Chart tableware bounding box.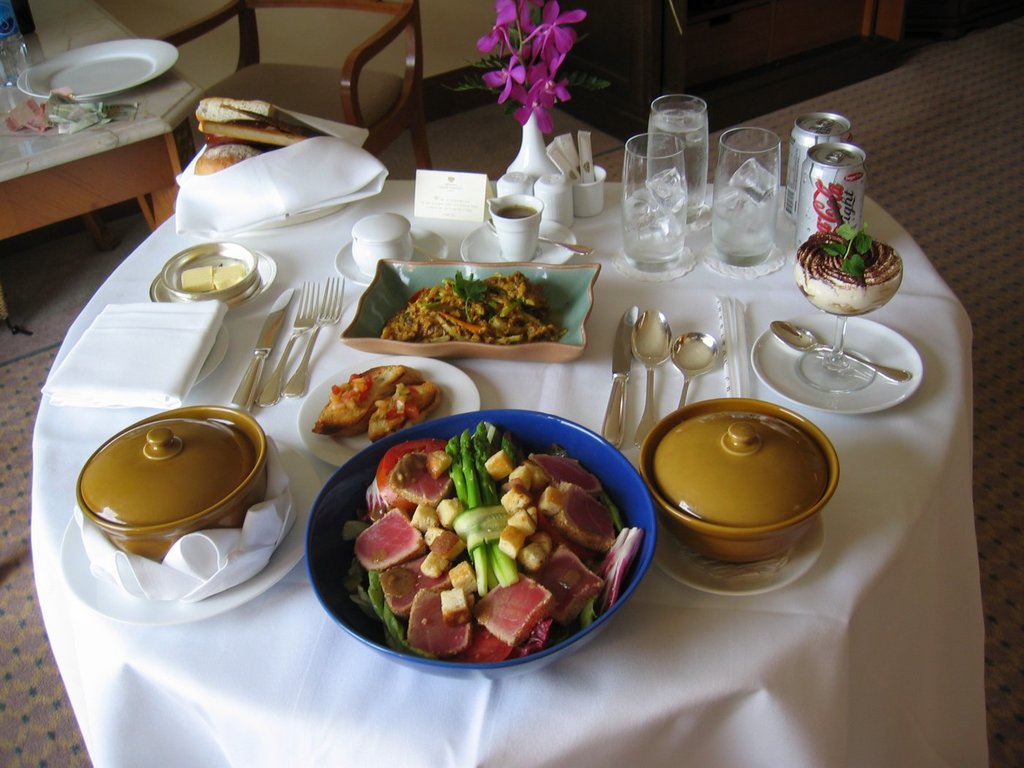
Charted: Rect(711, 127, 781, 266).
